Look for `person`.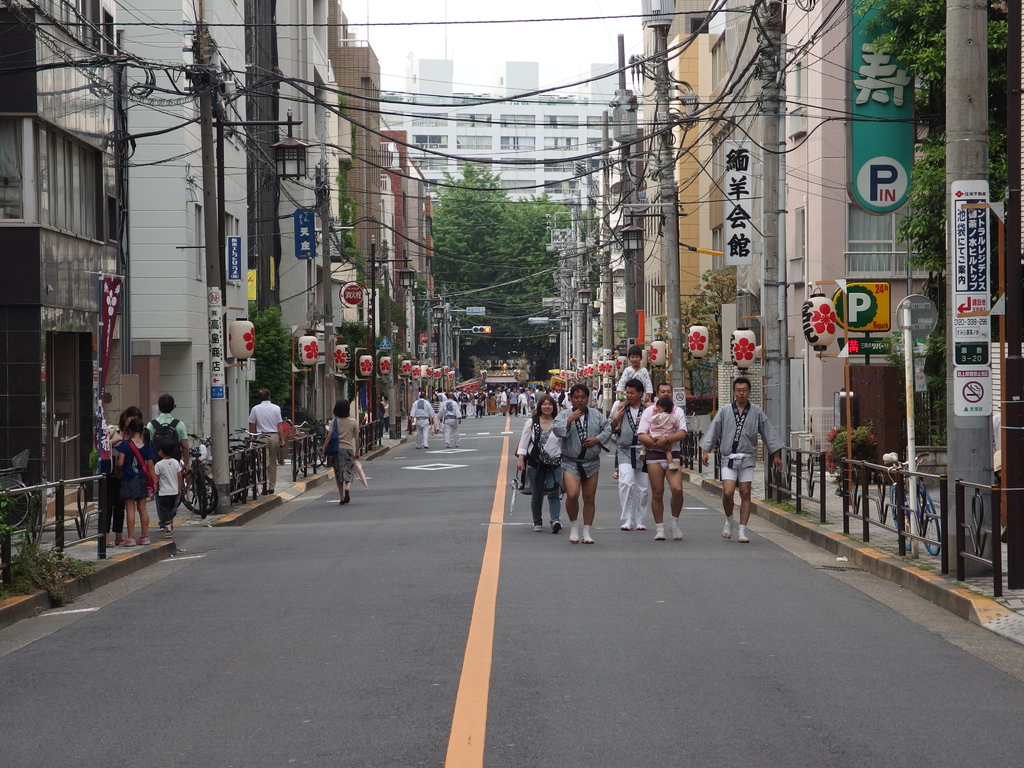
Found: Rect(431, 399, 465, 449).
